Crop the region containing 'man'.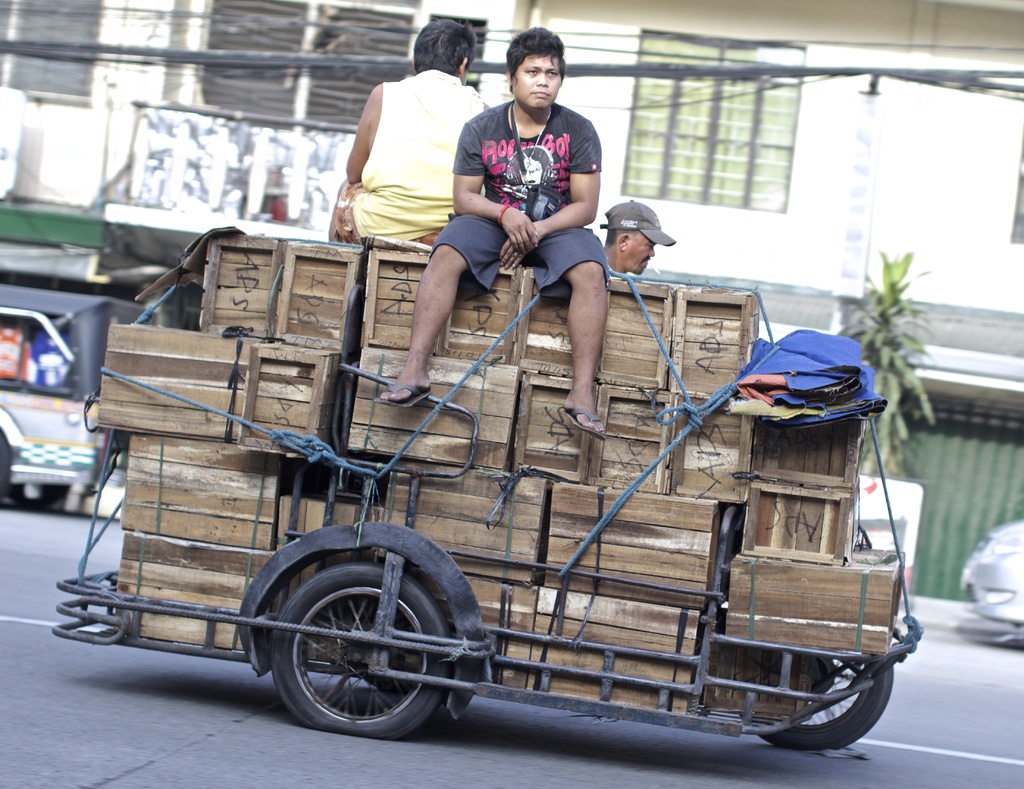
Crop region: <bbox>515, 145, 552, 193</bbox>.
